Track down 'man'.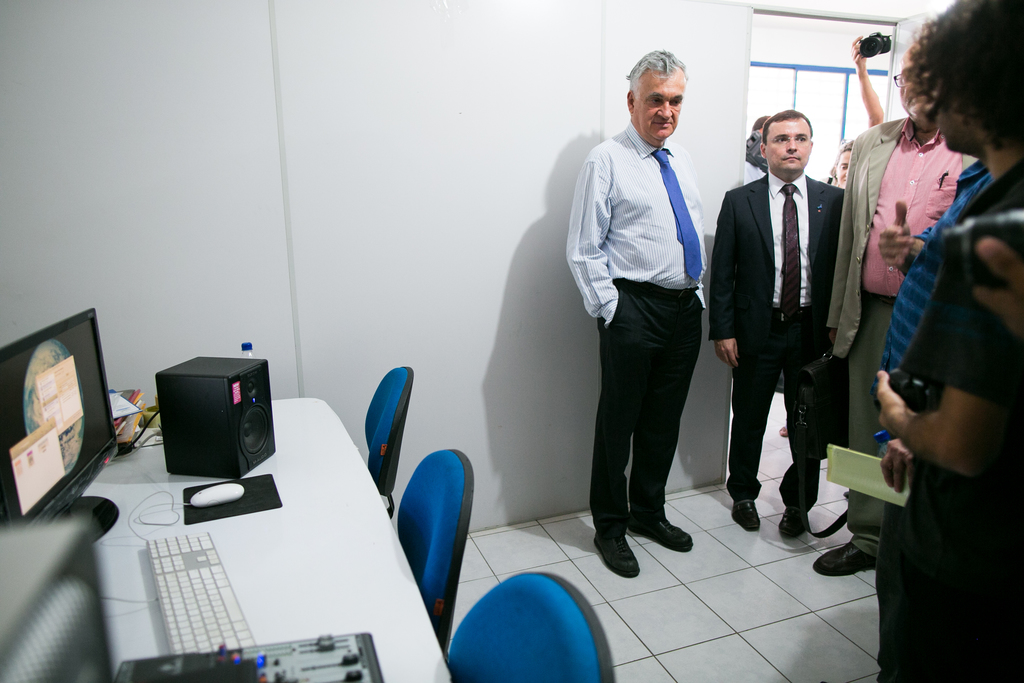
Tracked to (left=708, top=106, right=850, bottom=541).
